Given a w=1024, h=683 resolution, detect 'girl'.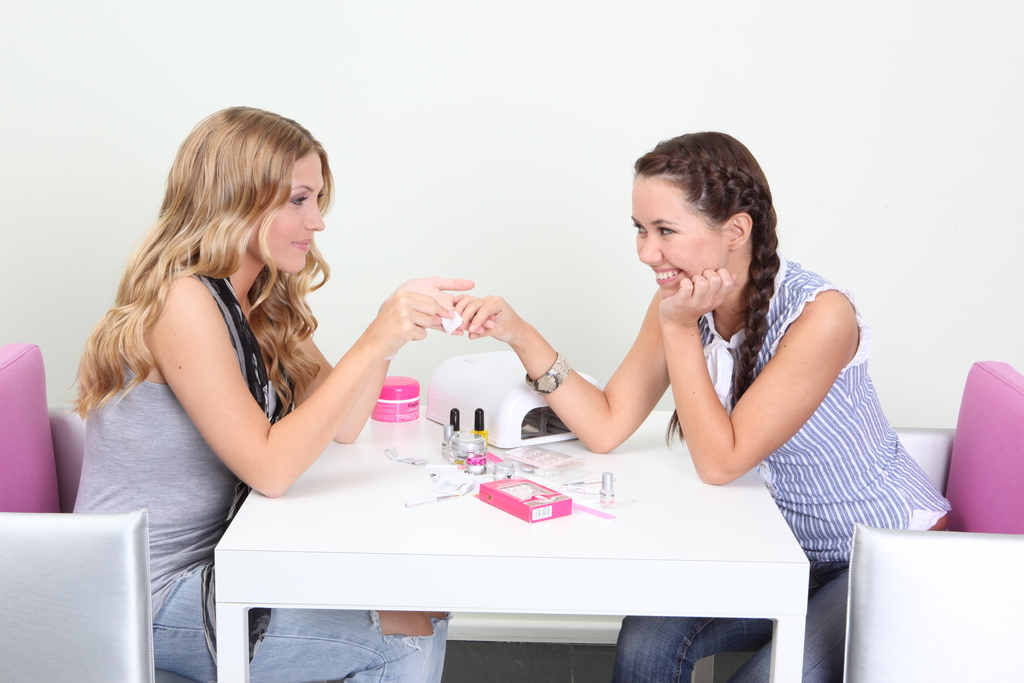
(445,136,953,682).
